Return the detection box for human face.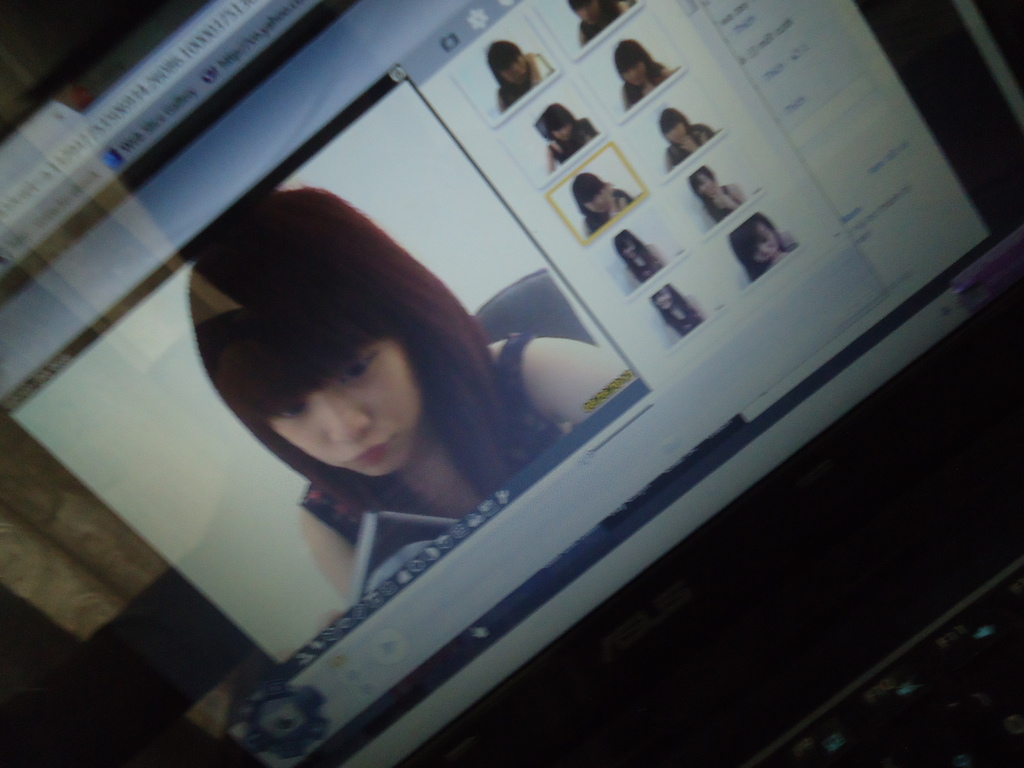
Rect(614, 239, 637, 259).
